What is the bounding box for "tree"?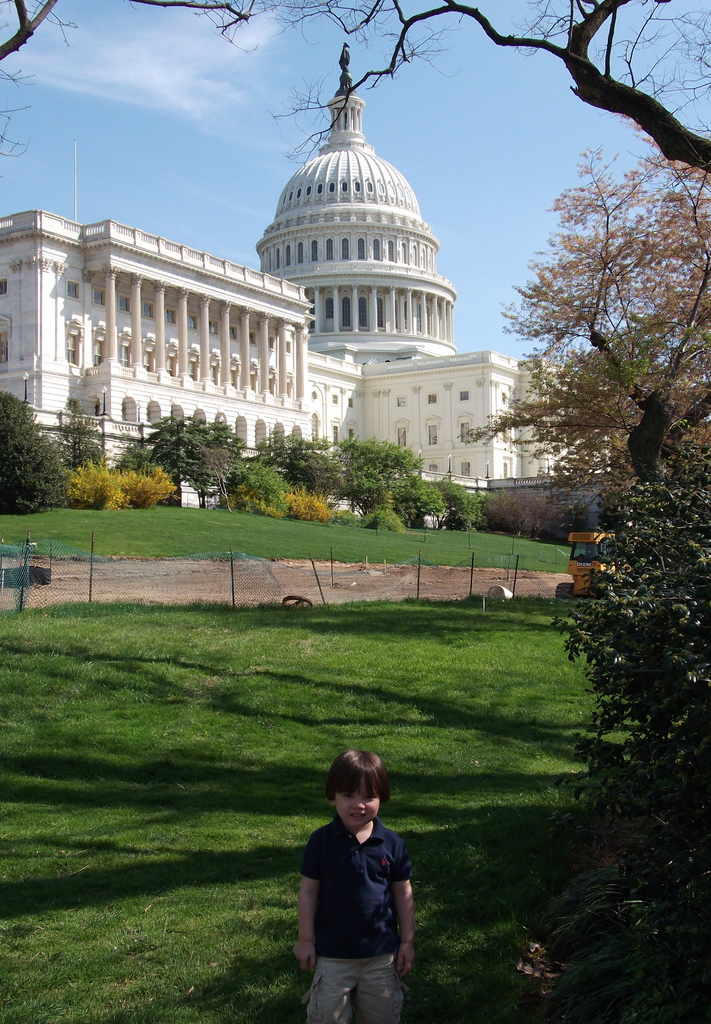
495/103/682/541.
